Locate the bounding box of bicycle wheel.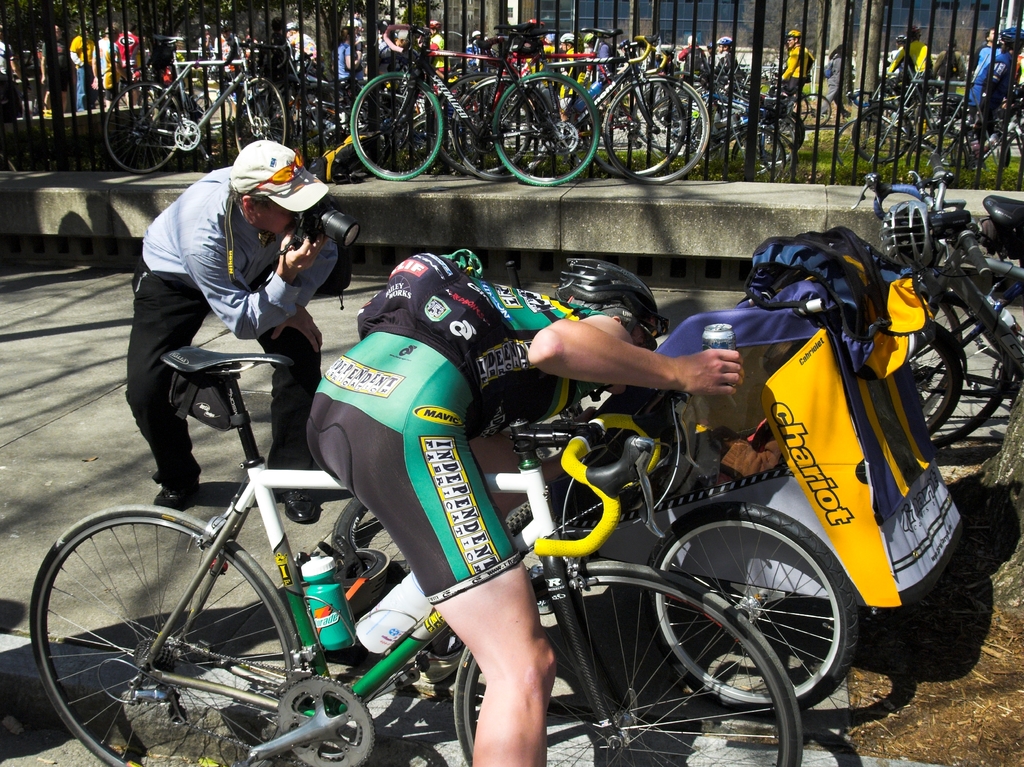
Bounding box: (x1=452, y1=559, x2=800, y2=766).
